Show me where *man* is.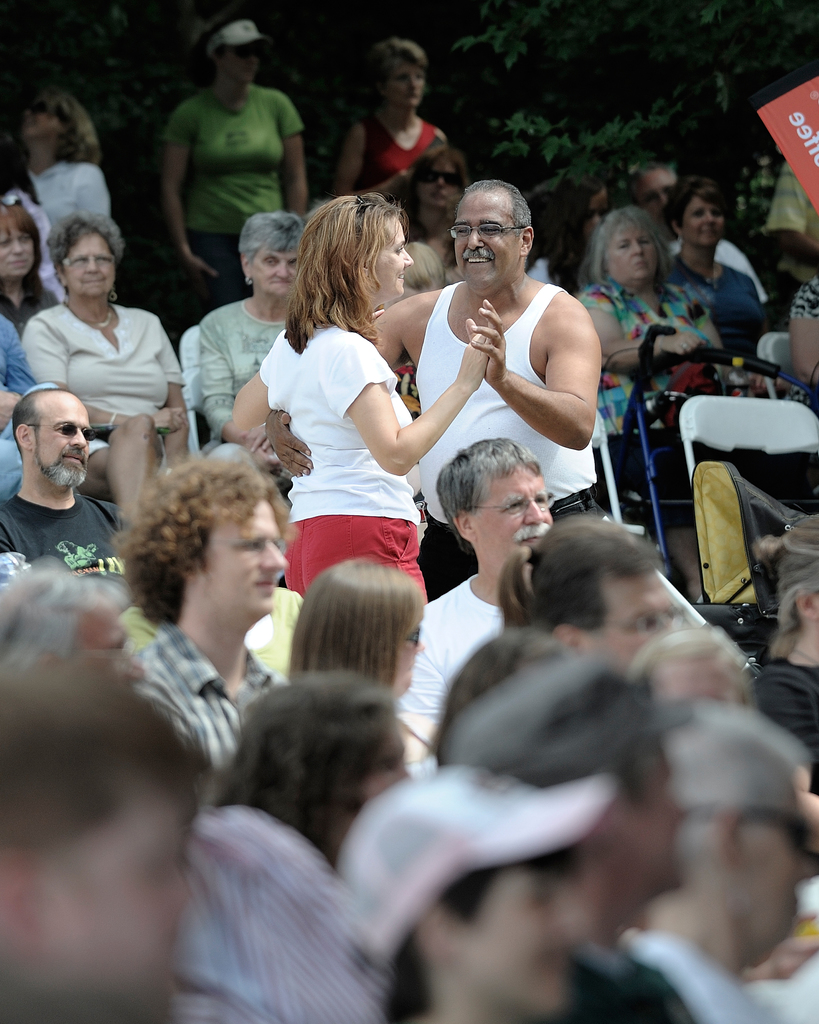
*man* is at 118 452 295 783.
